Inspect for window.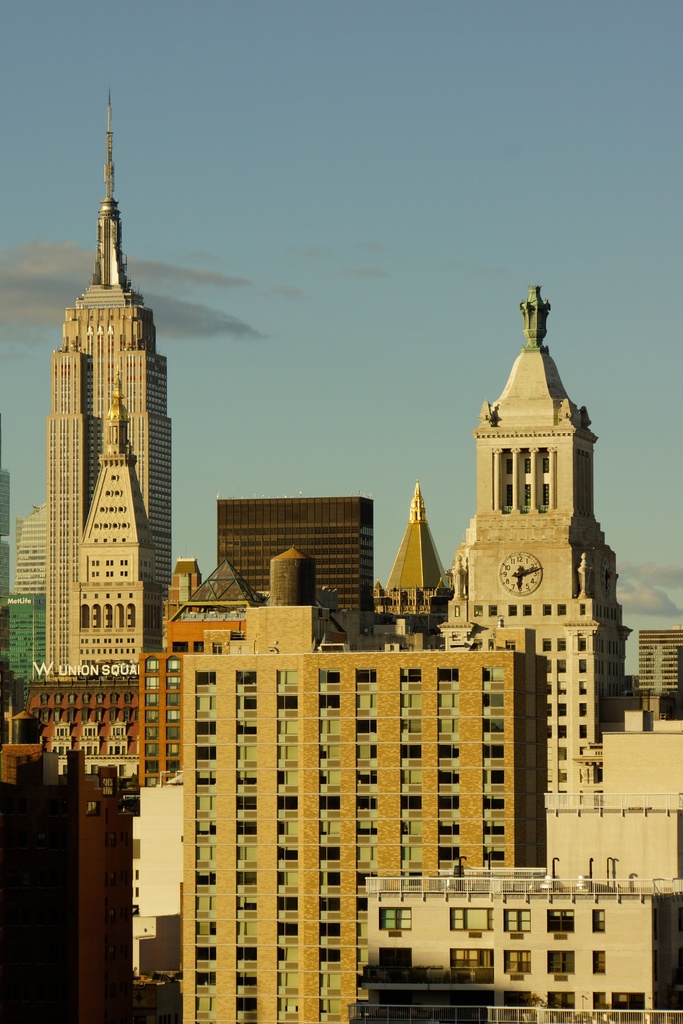
Inspection: [left=595, top=952, right=609, bottom=975].
